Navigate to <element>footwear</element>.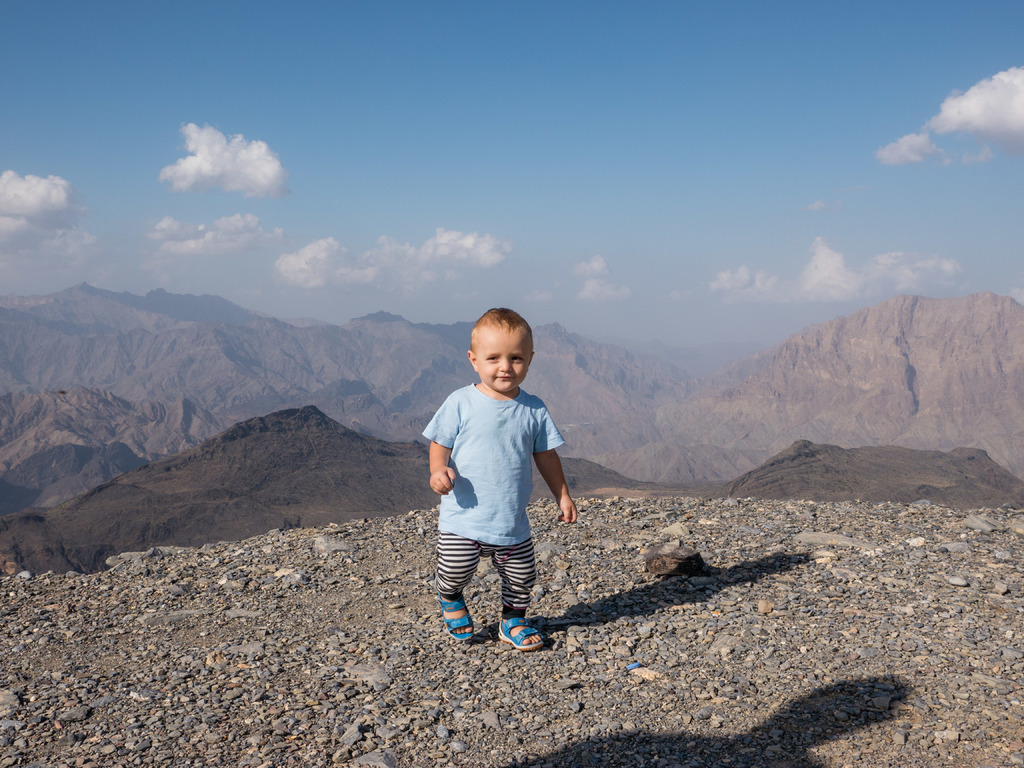
Navigation target: 499/616/540/648.
